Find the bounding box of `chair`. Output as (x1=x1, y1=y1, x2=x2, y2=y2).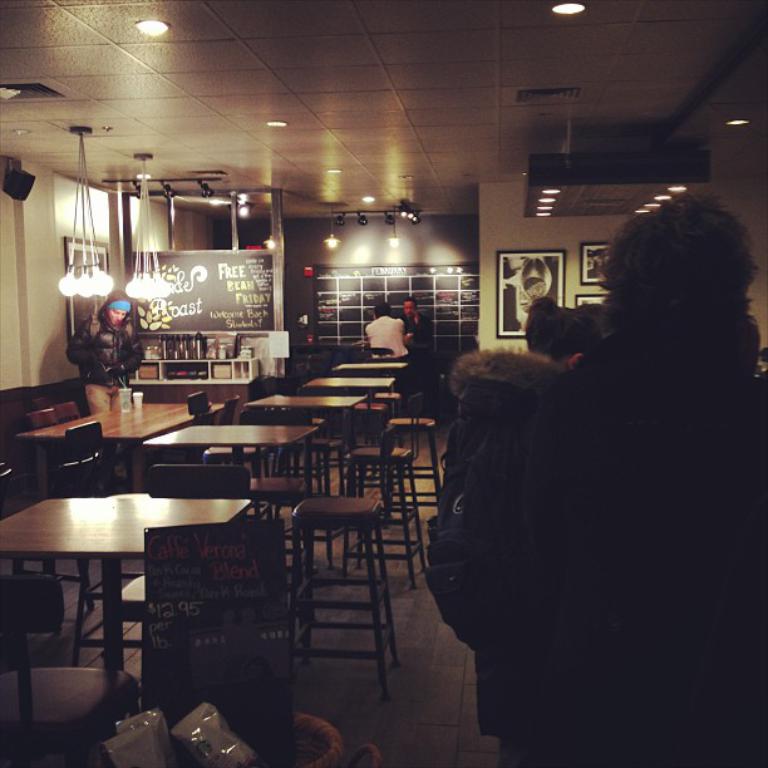
(x1=378, y1=368, x2=442, y2=525).
